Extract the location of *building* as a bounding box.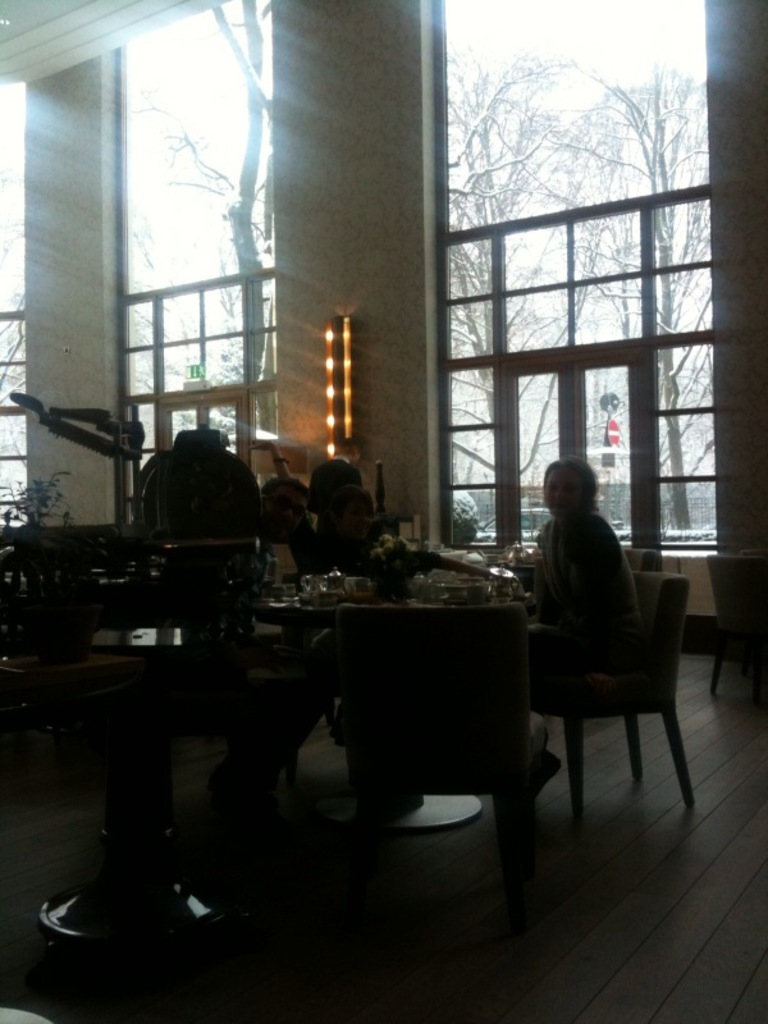
{"left": 8, "top": 0, "right": 767, "bottom": 1023}.
